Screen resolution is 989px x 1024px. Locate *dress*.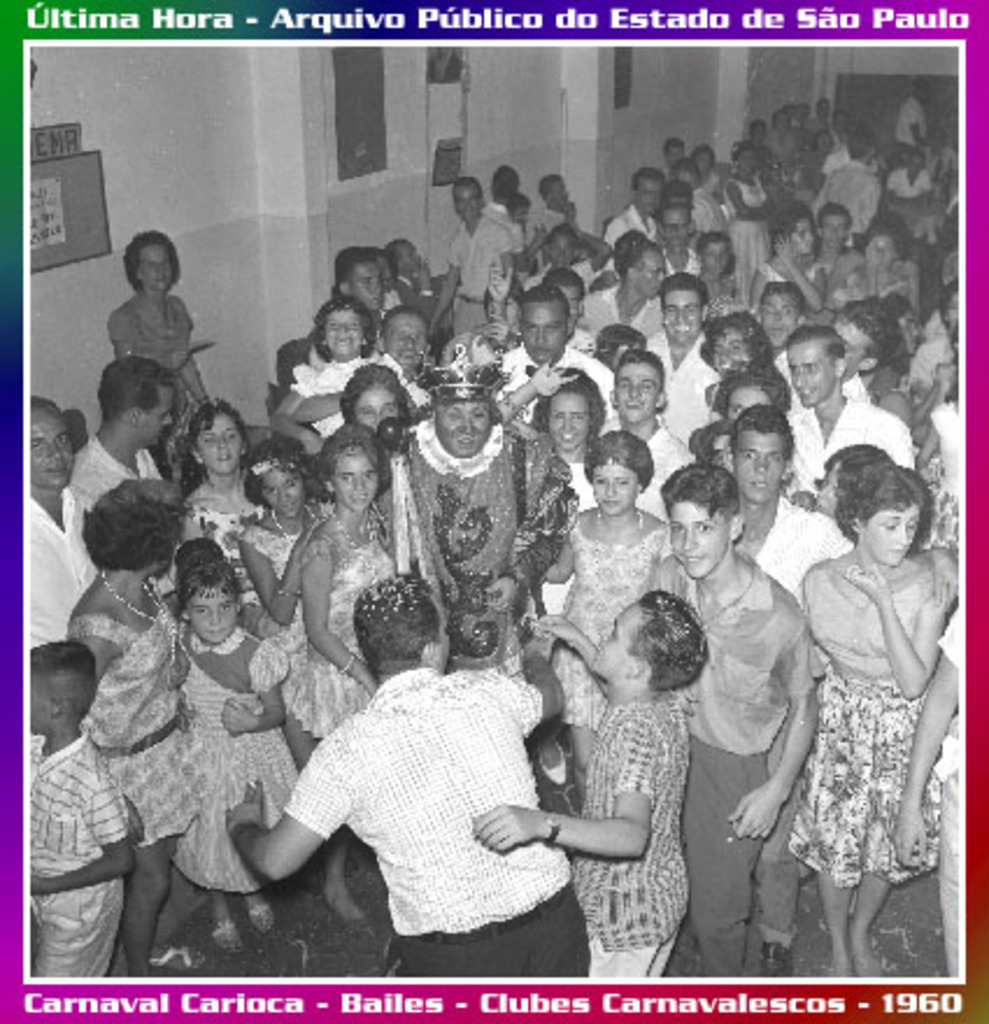
<region>549, 531, 668, 731</region>.
